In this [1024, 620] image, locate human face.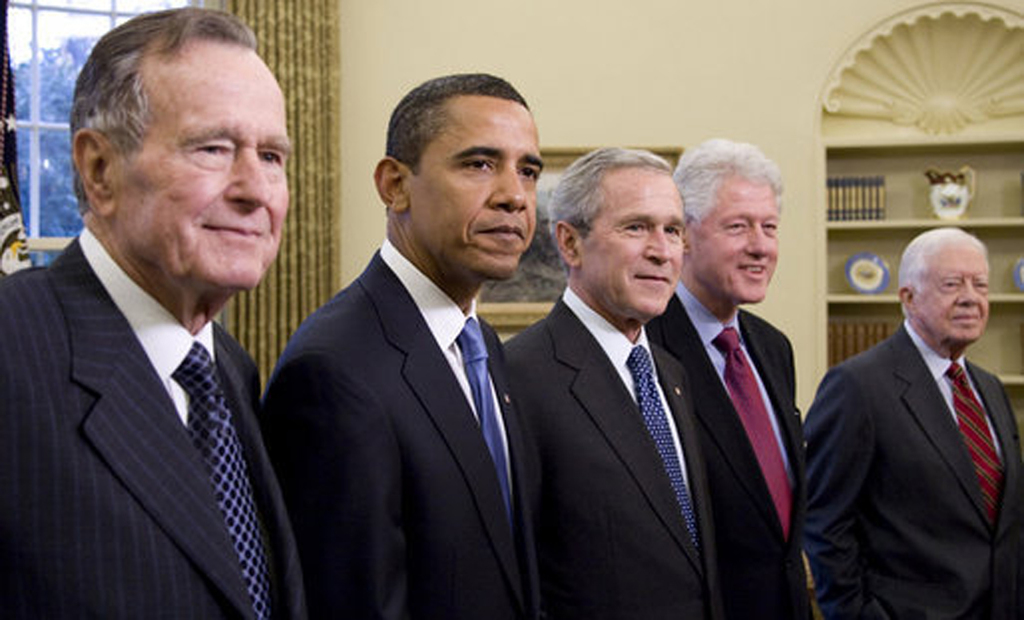
Bounding box: 408:93:547:272.
